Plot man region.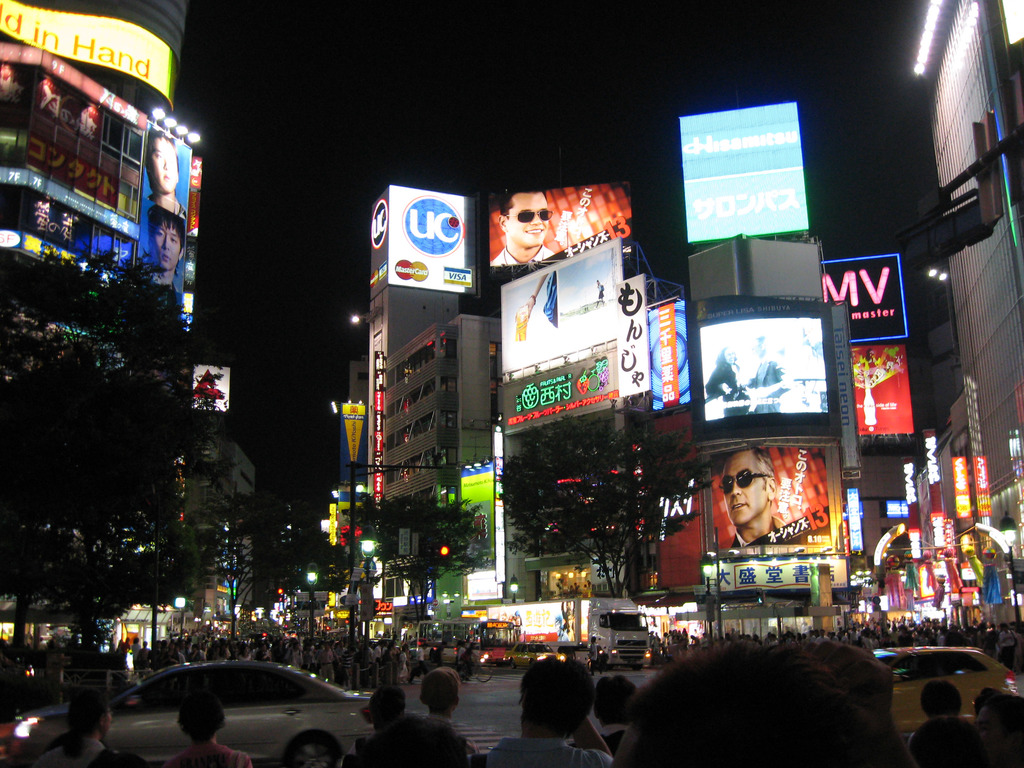
Plotted at 481, 662, 608, 765.
